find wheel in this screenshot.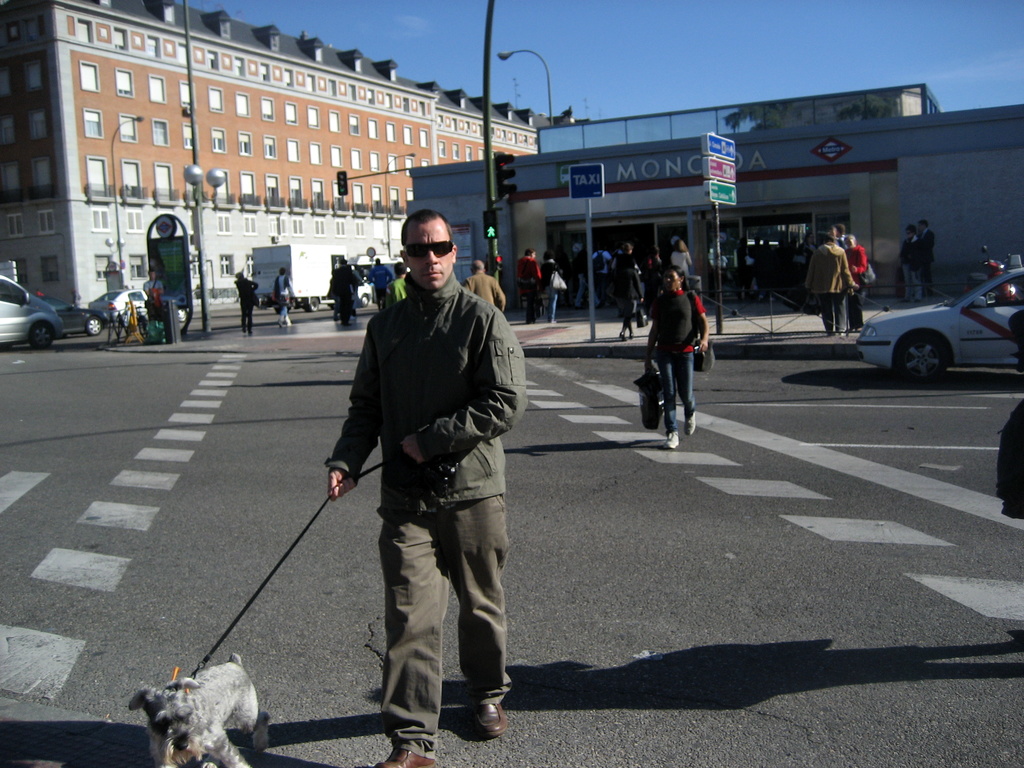
The bounding box for wheel is crop(181, 309, 186, 321).
